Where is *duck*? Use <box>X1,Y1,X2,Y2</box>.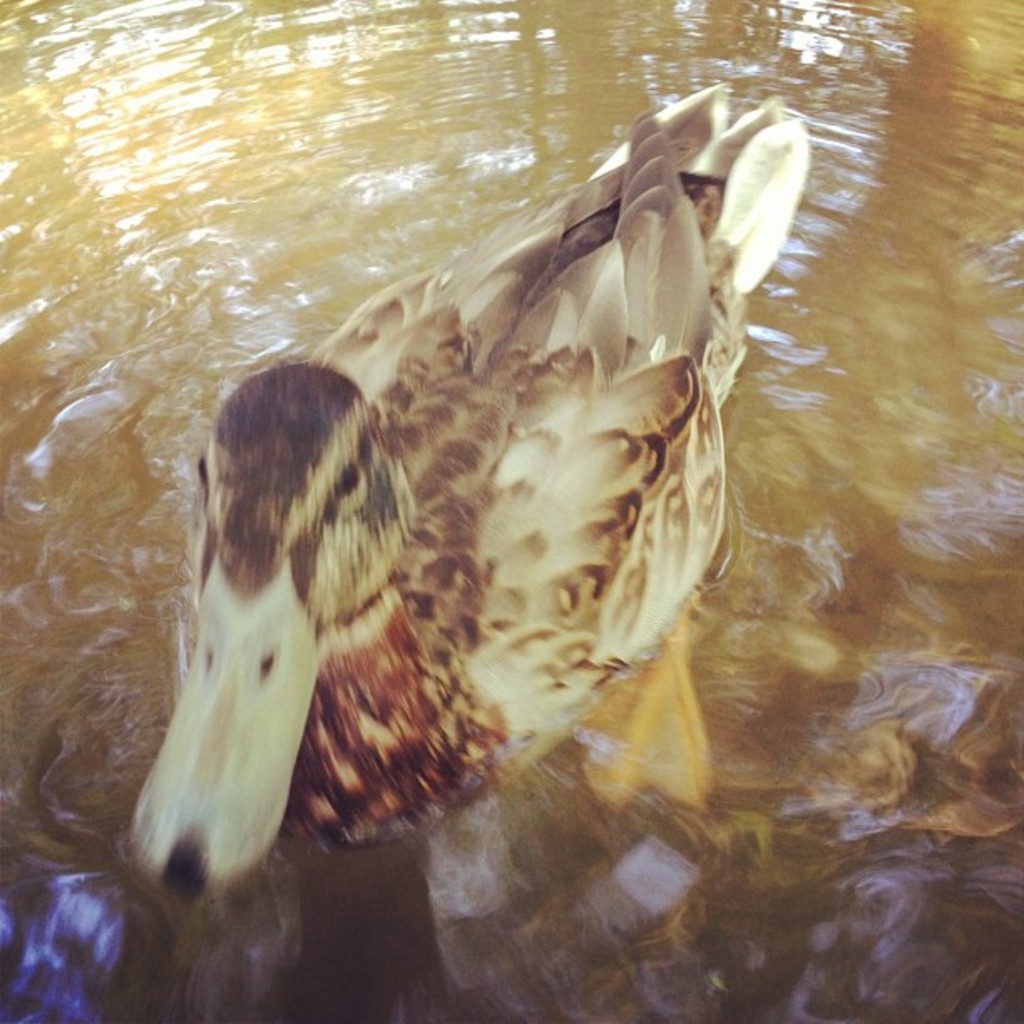
<box>124,77,818,905</box>.
